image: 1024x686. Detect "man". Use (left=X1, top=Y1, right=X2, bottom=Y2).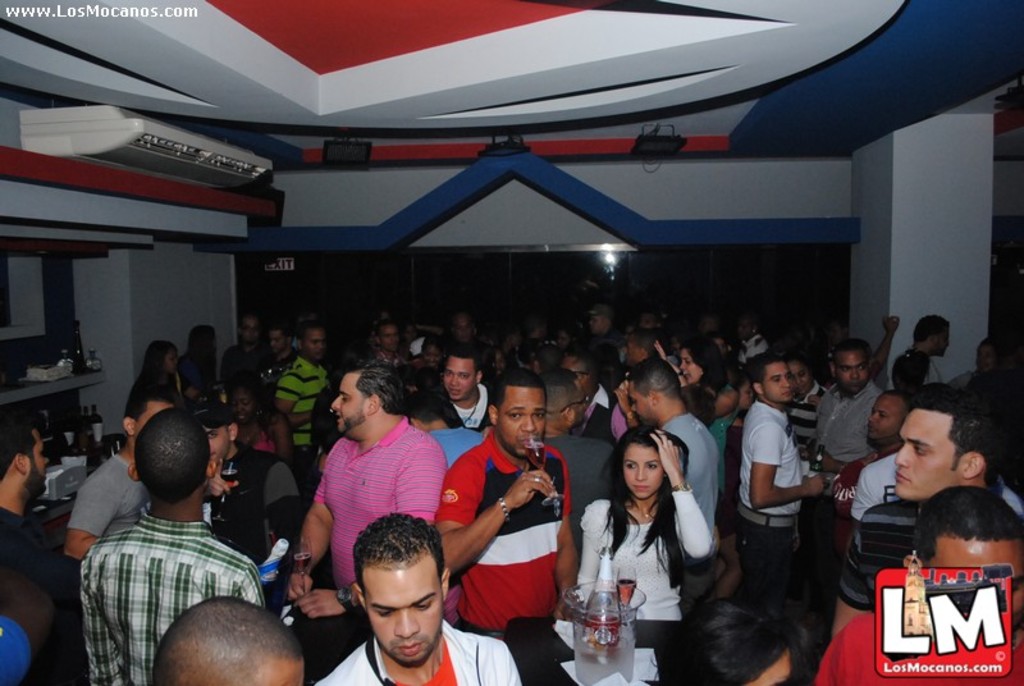
(left=634, top=361, right=722, bottom=649).
